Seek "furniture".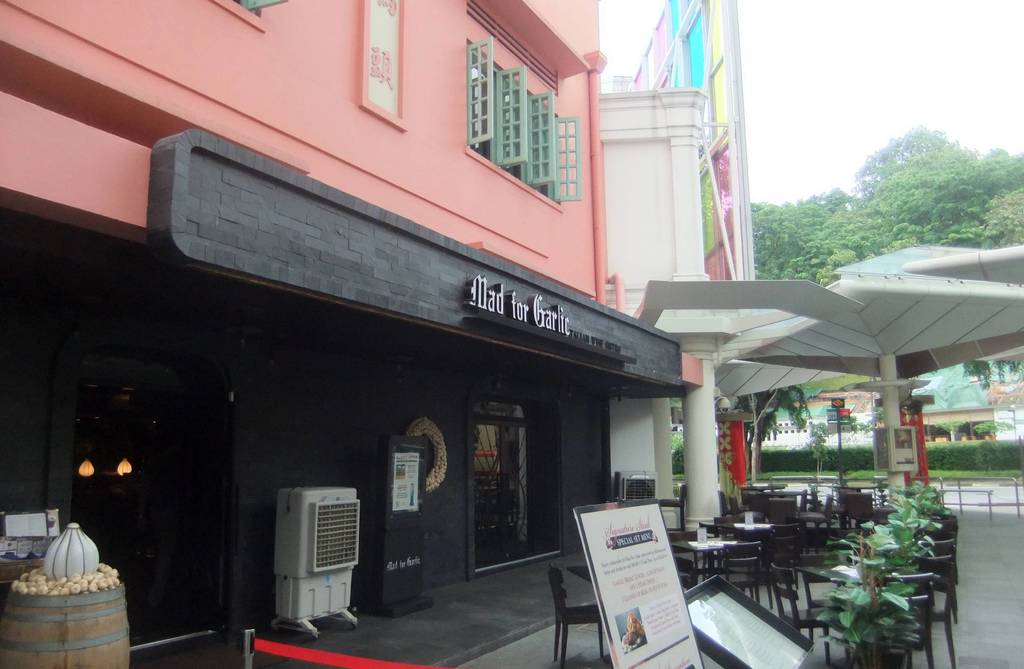
crop(274, 487, 360, 640).
